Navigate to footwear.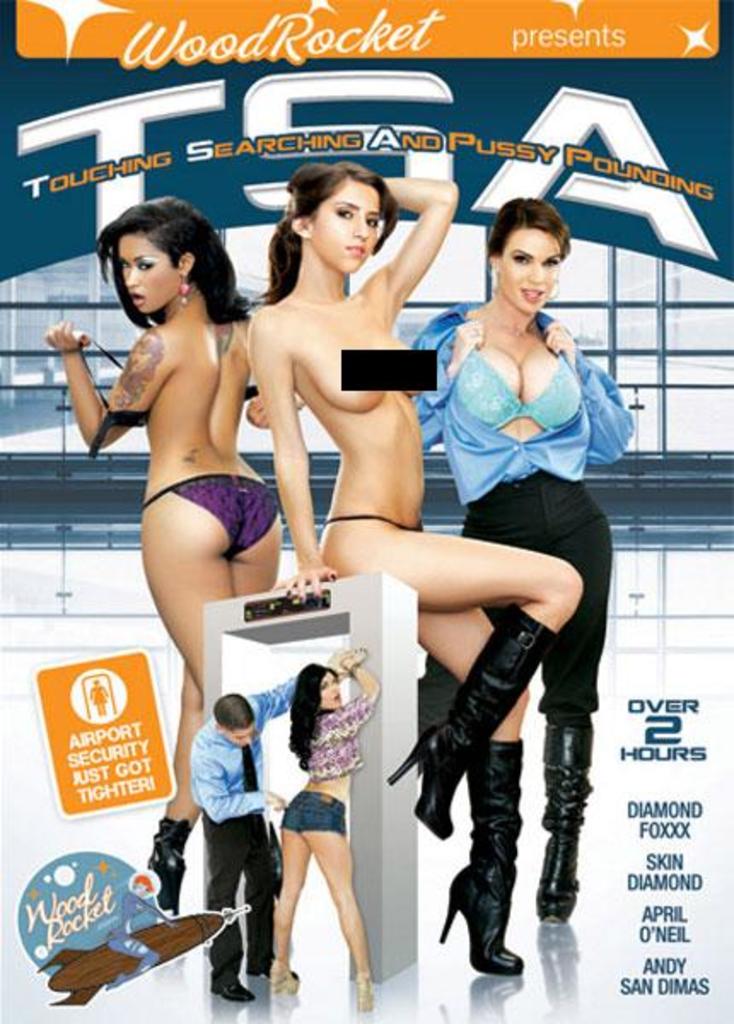
Navigation target: crop(246, 963, 300, 978).
